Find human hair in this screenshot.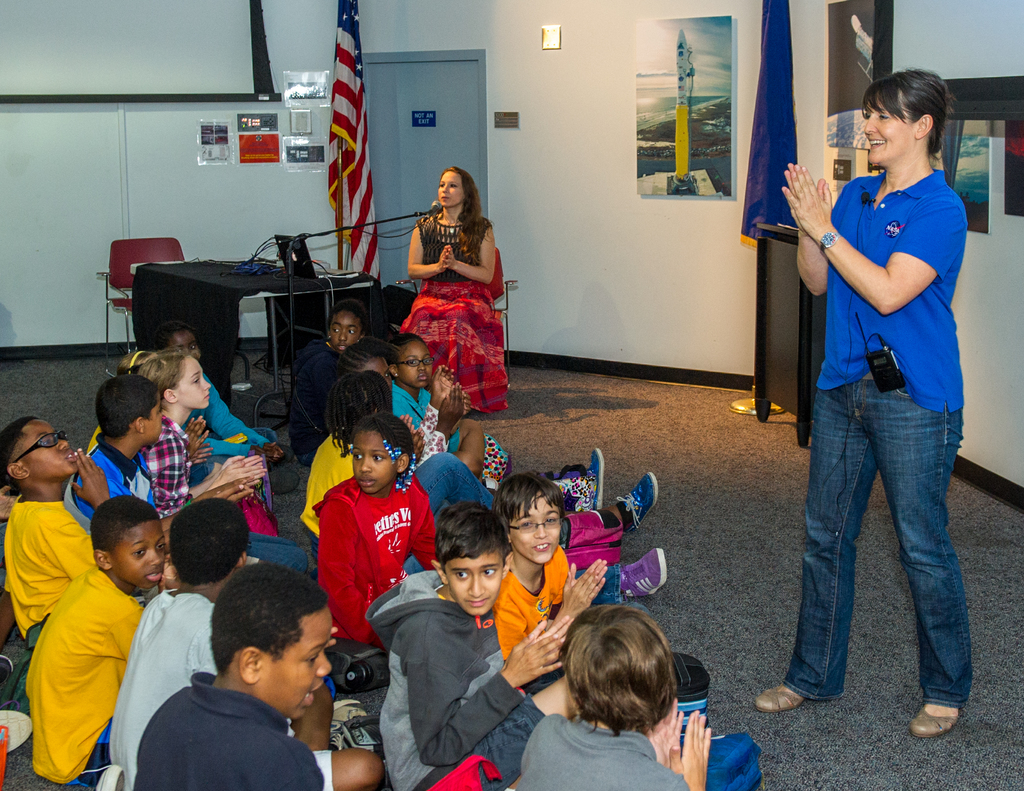
The bounding box for human hair is <bbox>156, 322, 183, 345</bbox>.
